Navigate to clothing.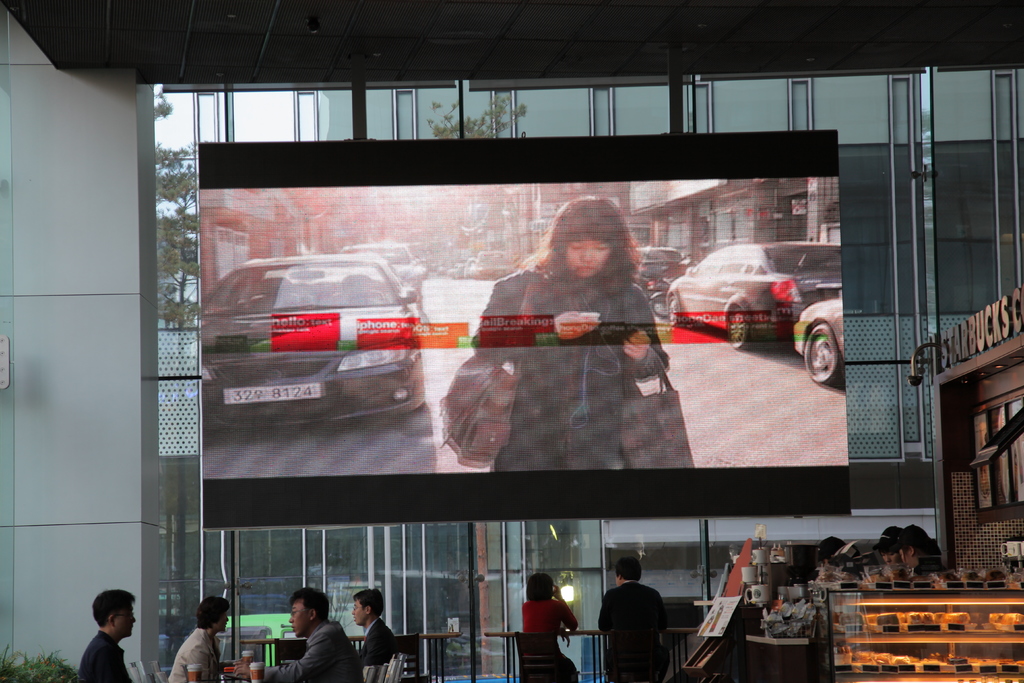
Navigation target: x1=593 y1=579 x2=666 y2=682.
